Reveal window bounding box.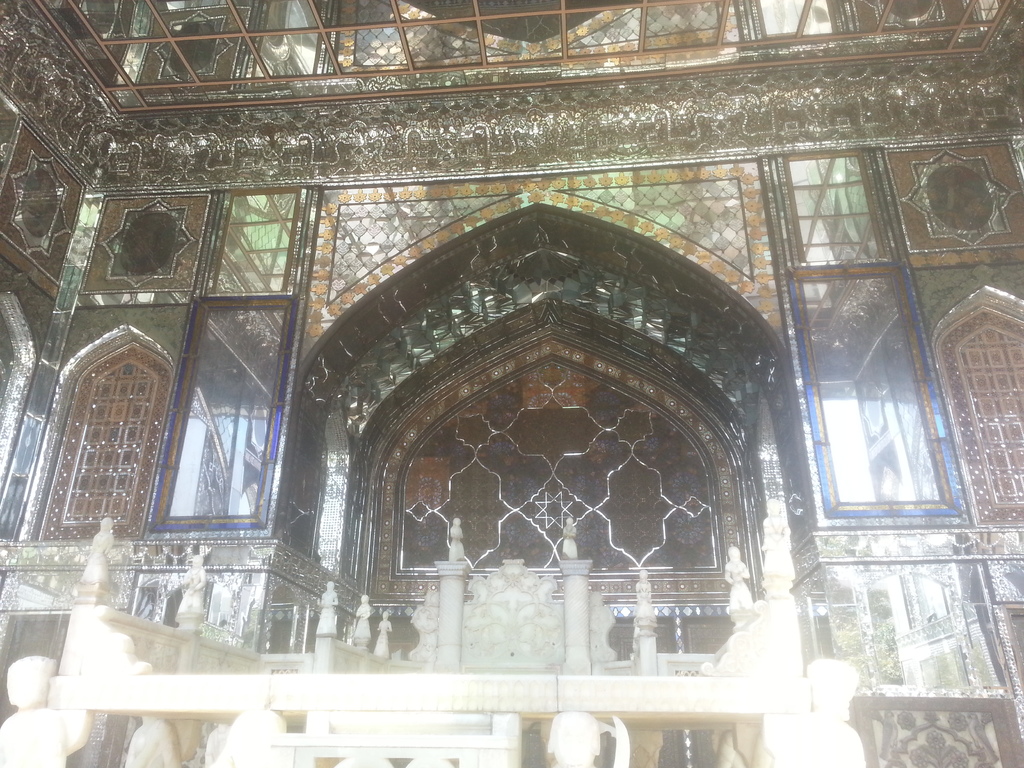
Revealed: <box>51,296,168,553</box>.
